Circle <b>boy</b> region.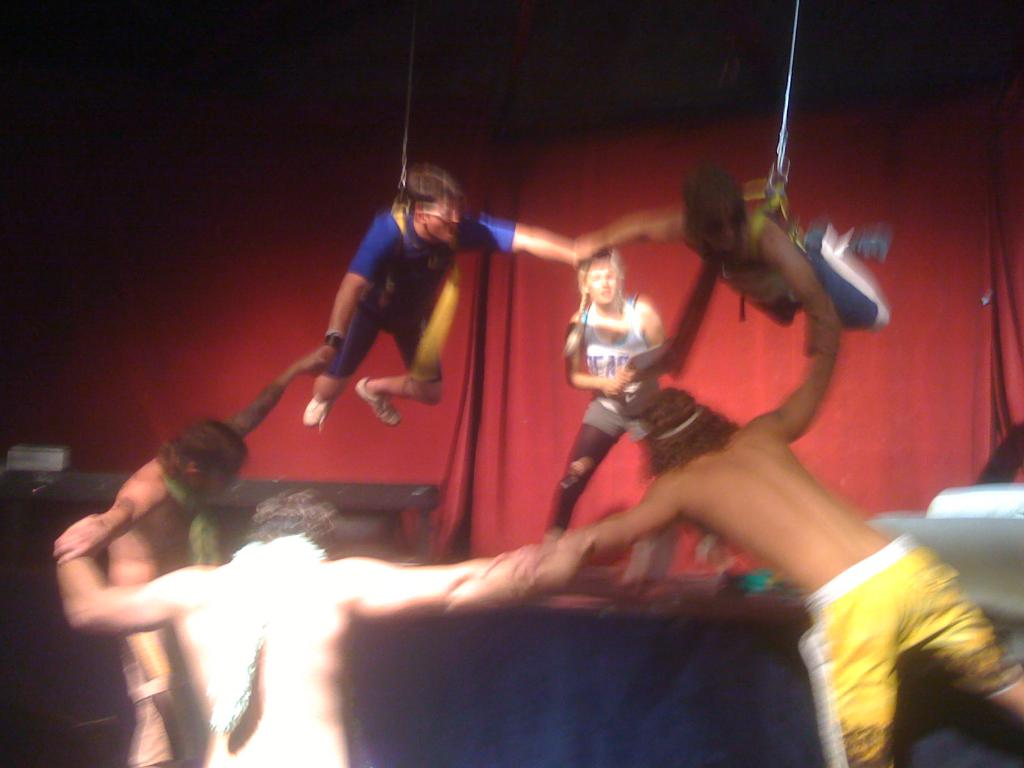
Region: (54,338,333,767).
